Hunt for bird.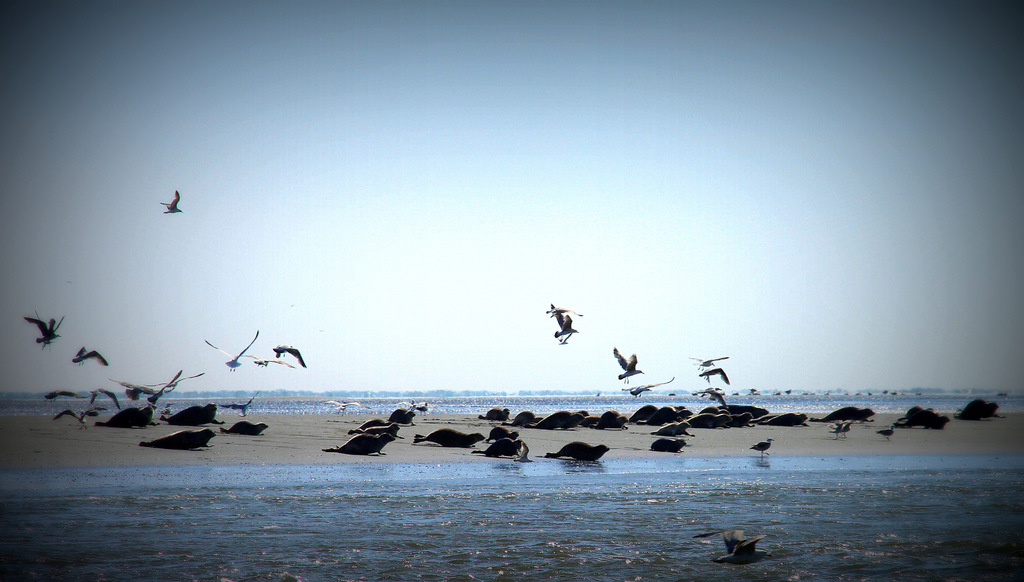
Hunted down at pyautogui.locateOnScreen(691, 369, 734, 387).
